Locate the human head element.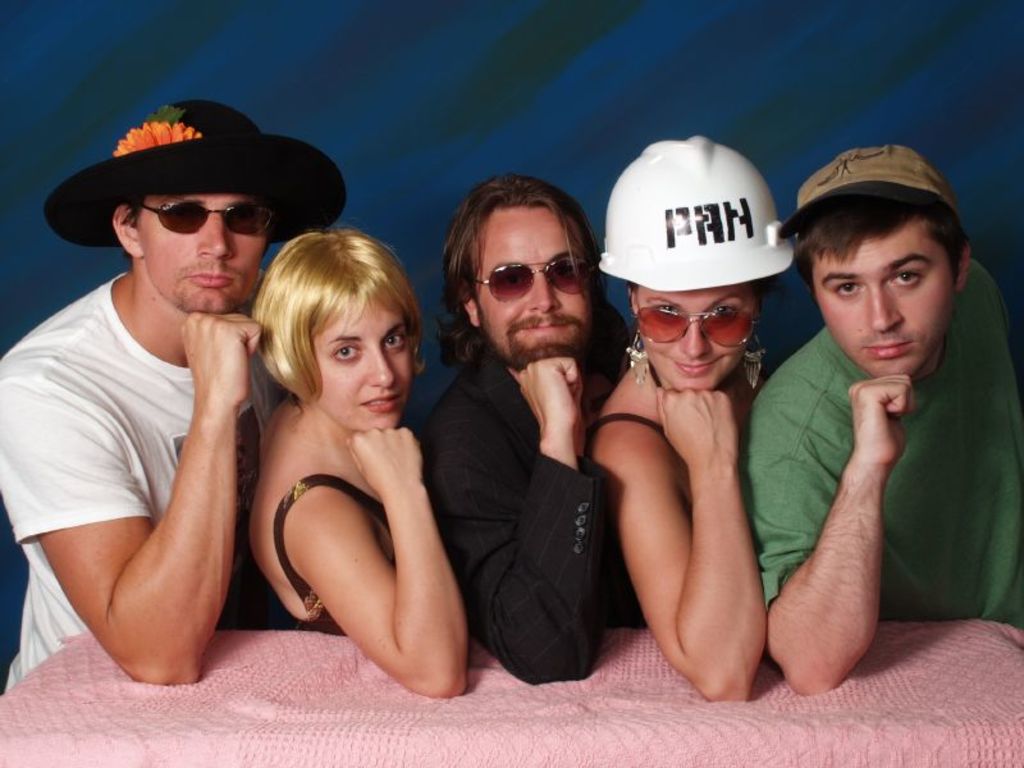
Element bbox: Rect(609, 140, 765, 394).
